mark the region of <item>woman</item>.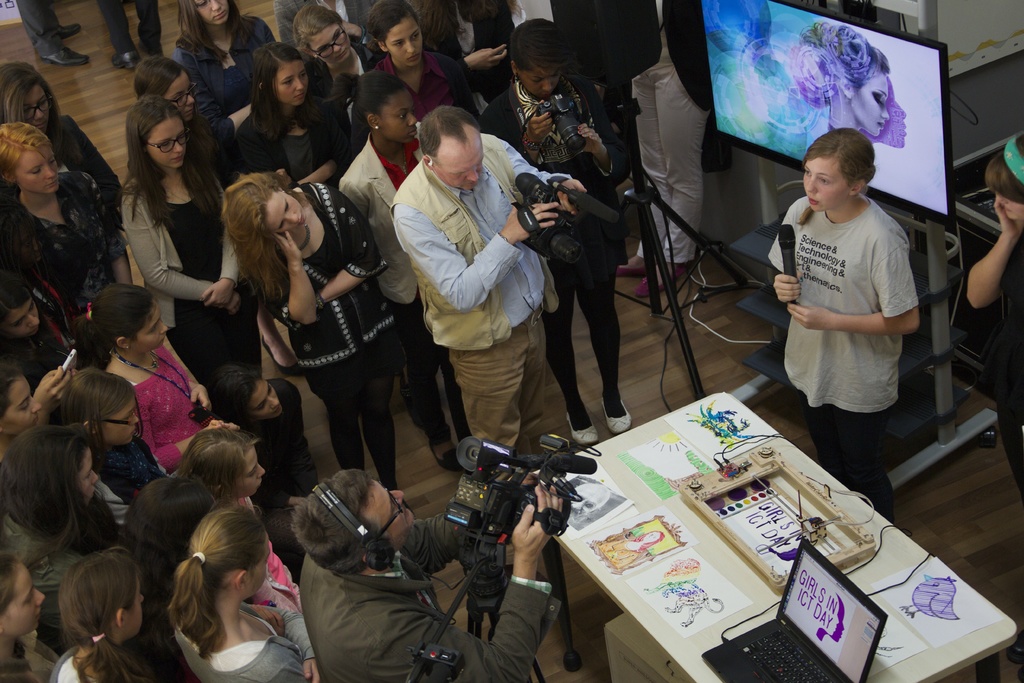
Region: {"x1": 54, "y1": 545, "x2": 165, "y2": 682}.
